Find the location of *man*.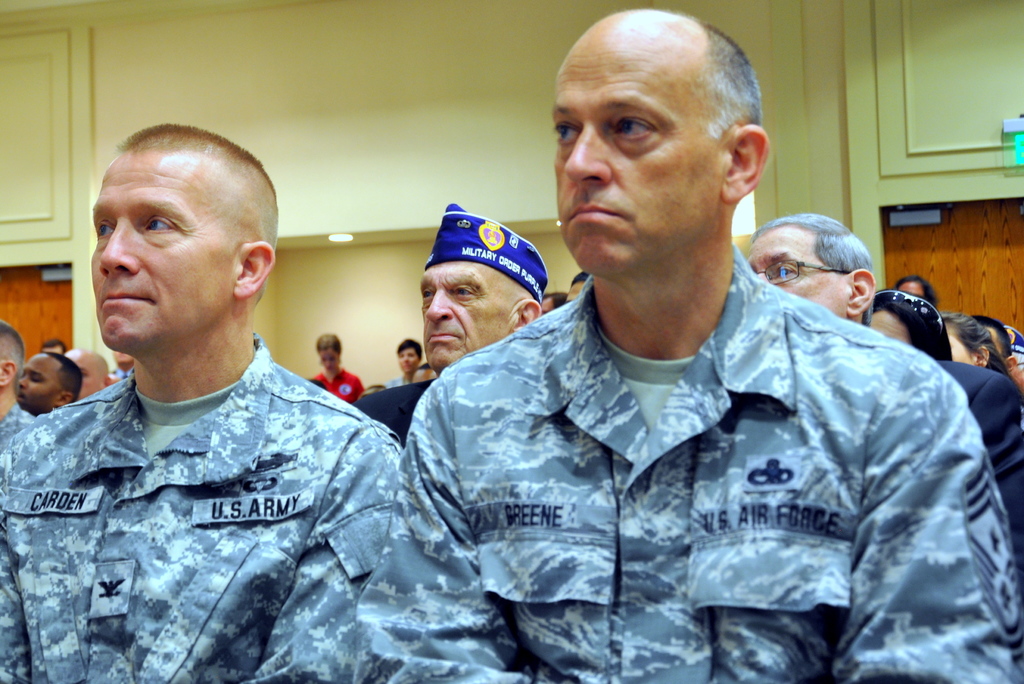
Location: left=354, top=202, right=551, bottom=447.
